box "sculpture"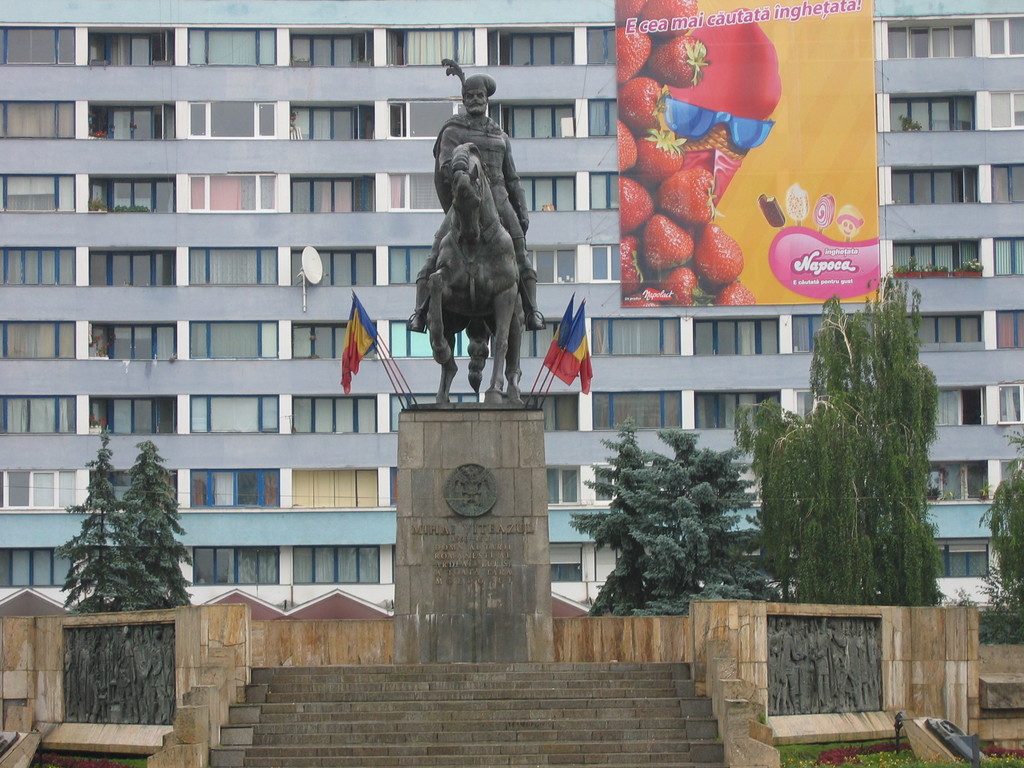
left=409, top=58, right=544, bottom=405
